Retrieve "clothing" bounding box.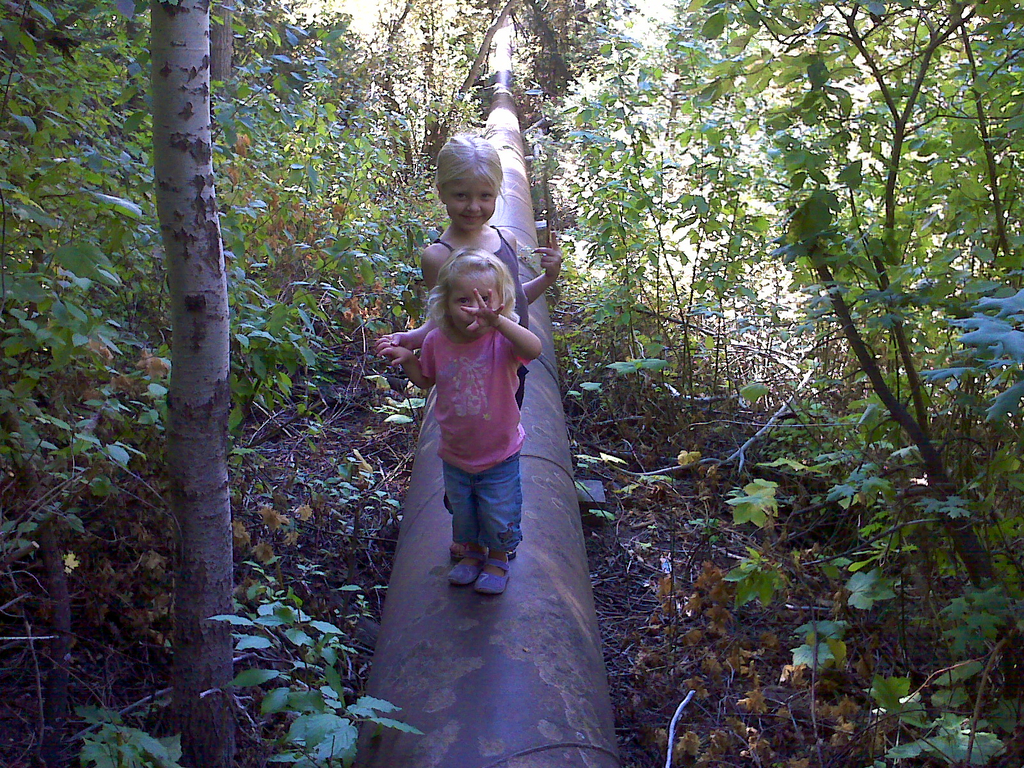
Bounding box: pyautogui.locateOnScreen(436, 235, 530, 406).
